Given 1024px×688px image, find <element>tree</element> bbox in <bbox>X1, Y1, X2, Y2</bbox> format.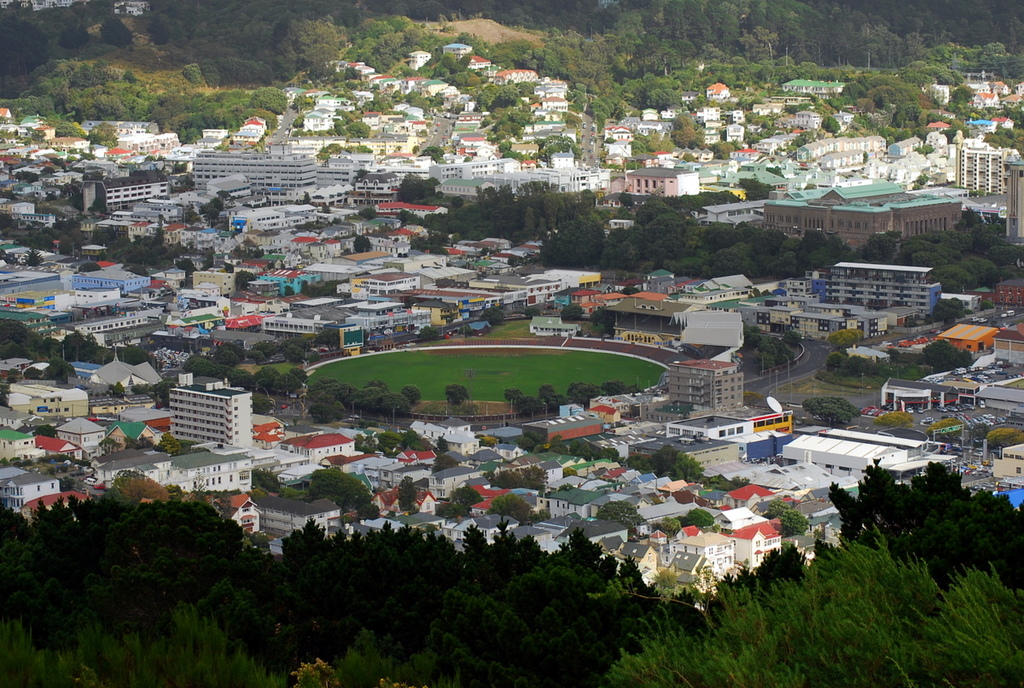
<bbox>289, 368, 306, 381</bbox>.
